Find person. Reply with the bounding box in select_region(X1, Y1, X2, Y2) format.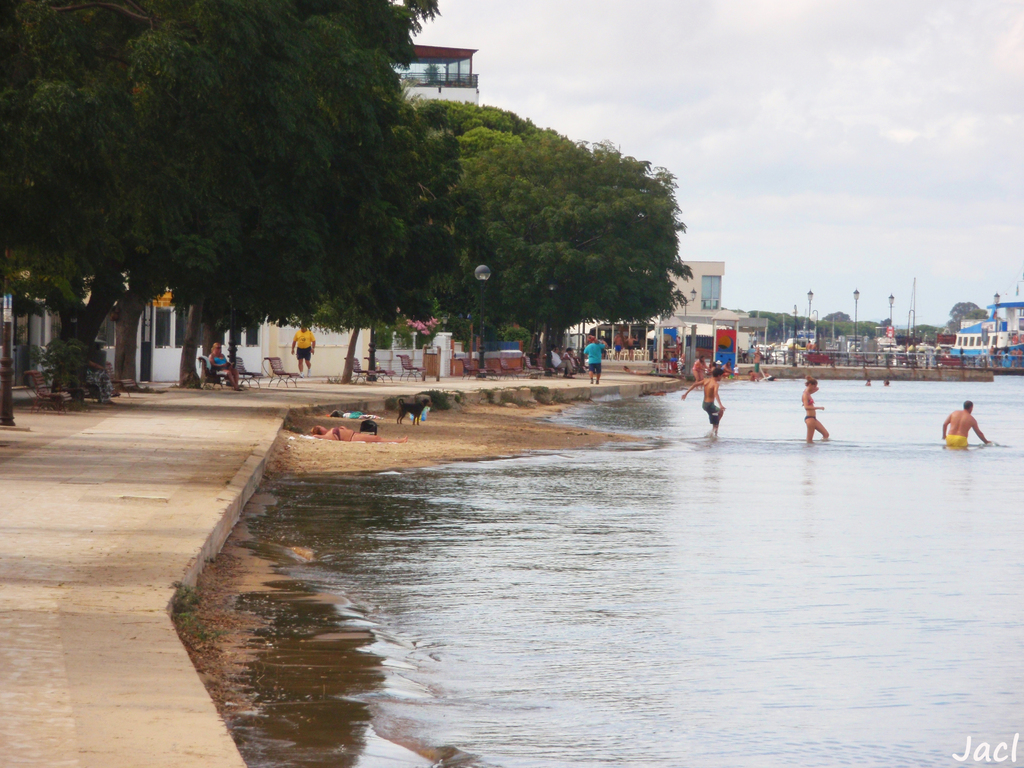
select_region(290, 323, 317, 372).
